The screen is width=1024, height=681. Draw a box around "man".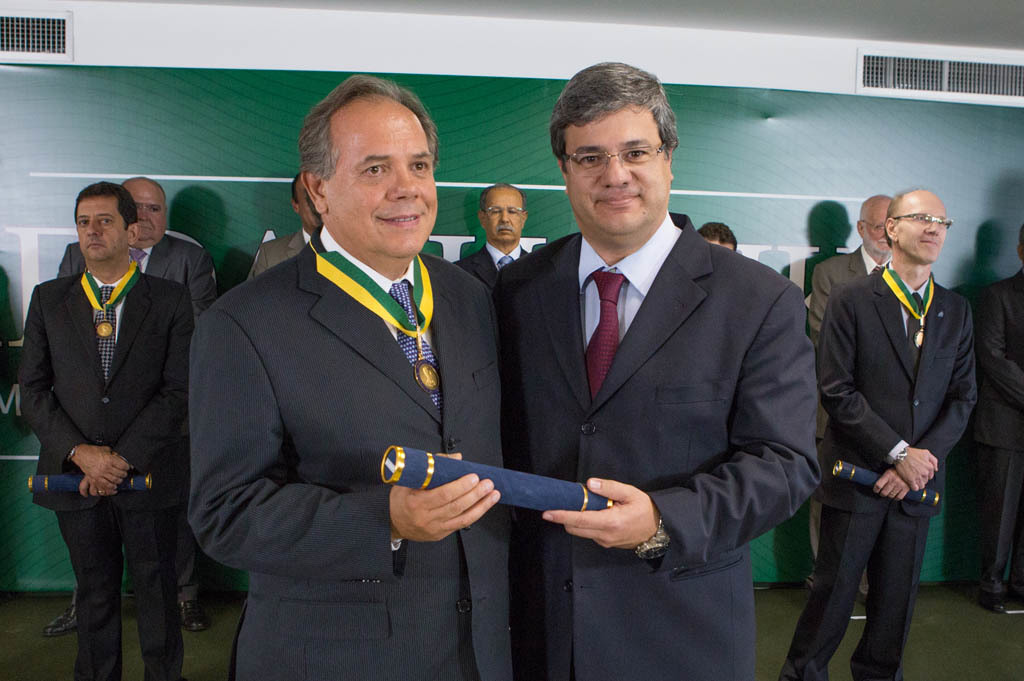
486 58 823 680.
